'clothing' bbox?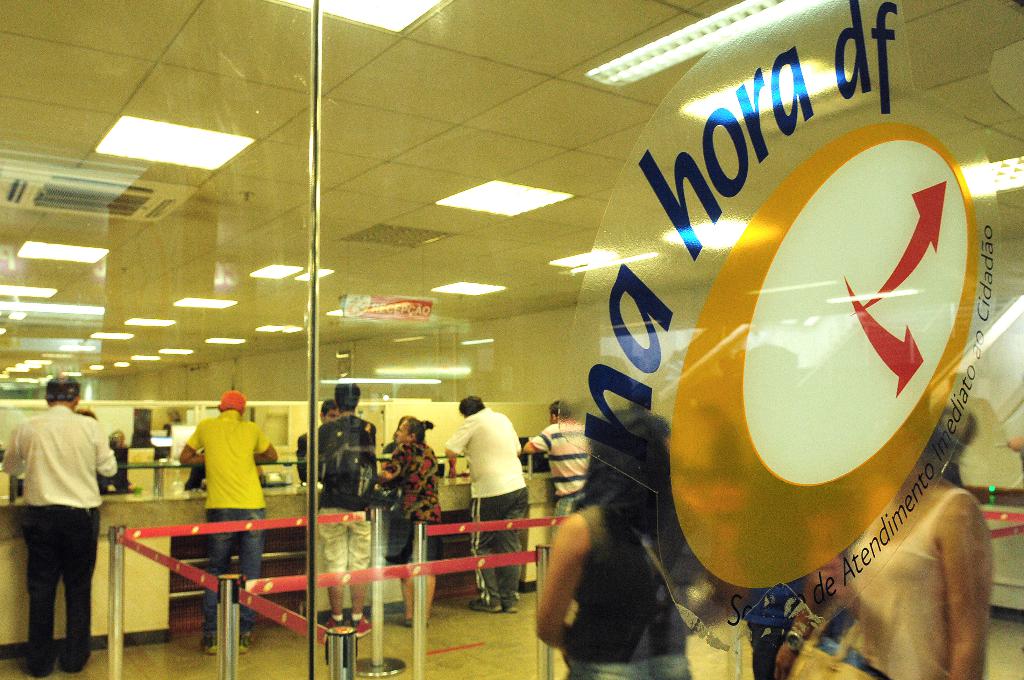
region(294, 432, 309, 487)
